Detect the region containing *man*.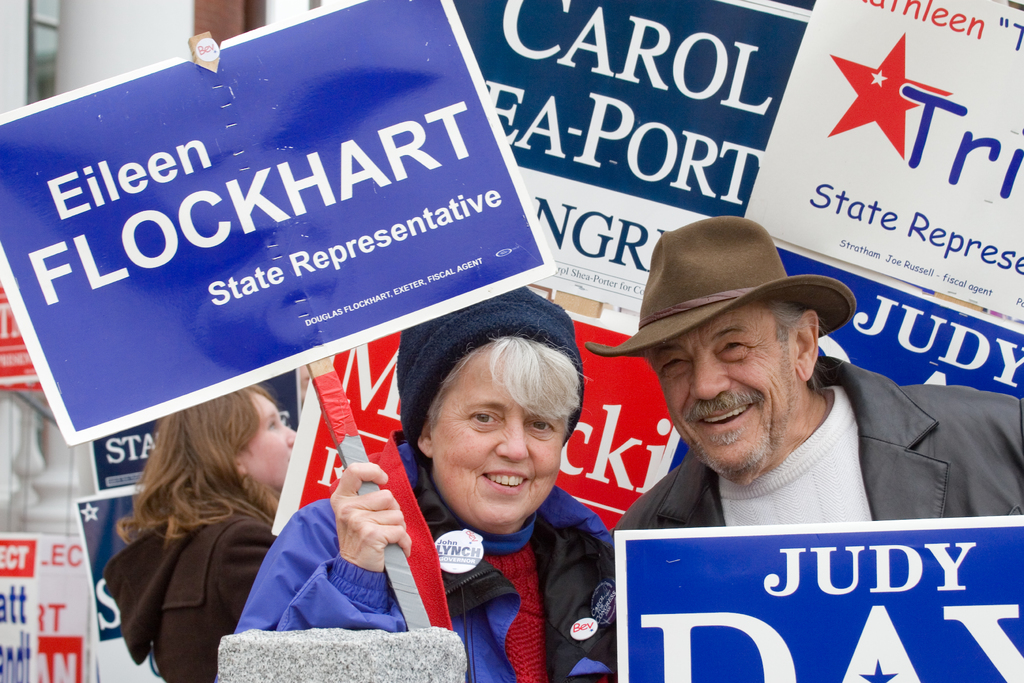
bbox=(559, 226, 978, 573).
